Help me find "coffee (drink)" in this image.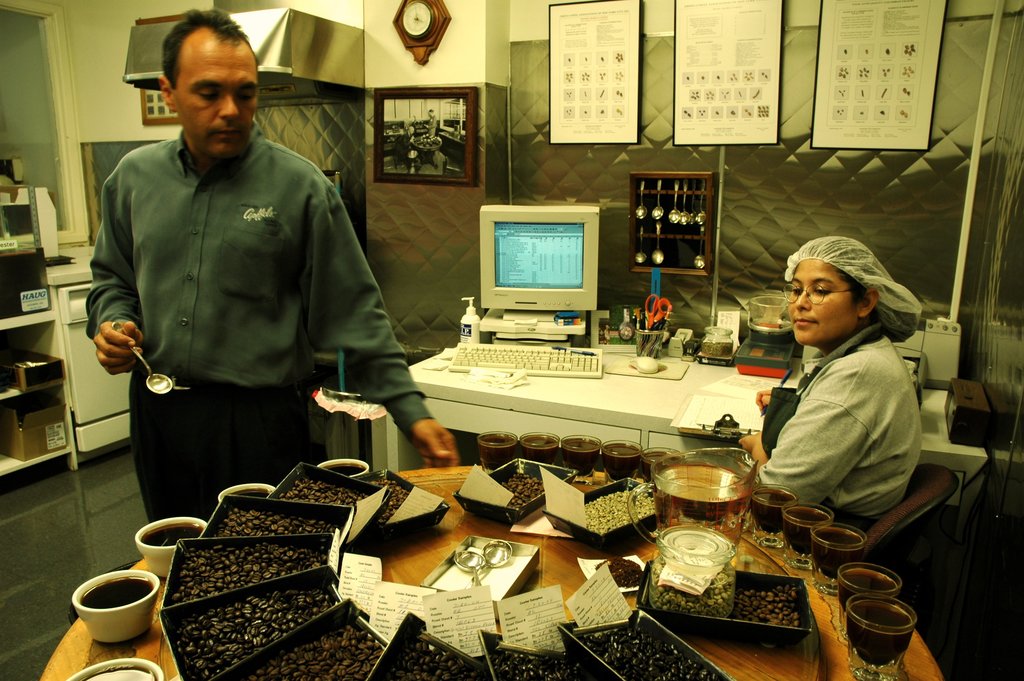
Found it: [x1=751, y1=490, x2=797, y2=530].
